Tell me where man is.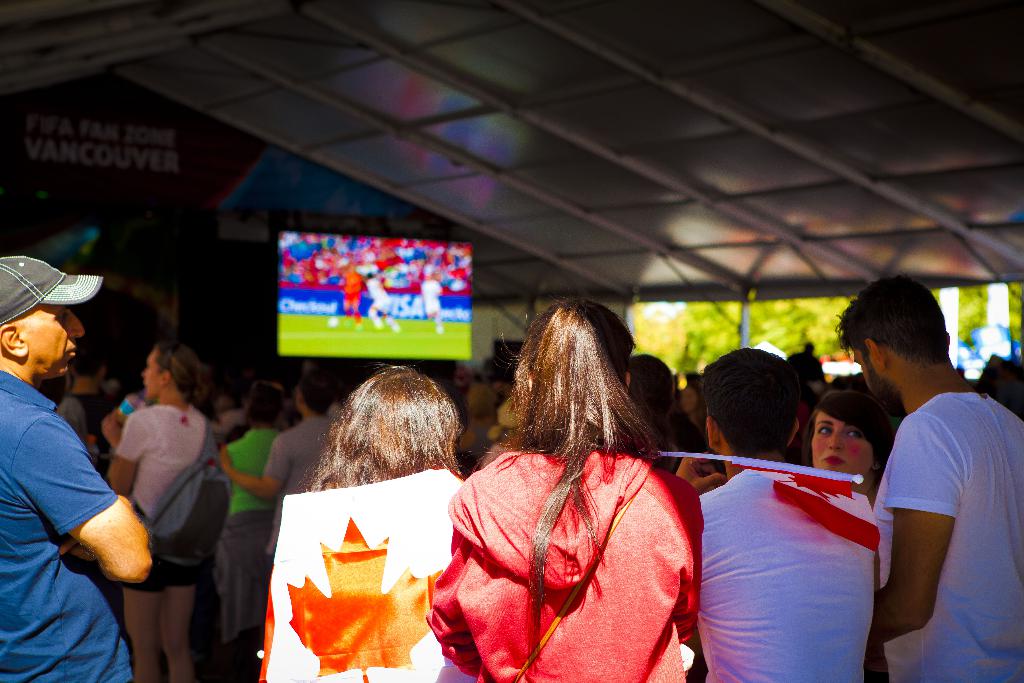
man is at box(839, 276, 1023, 682).
